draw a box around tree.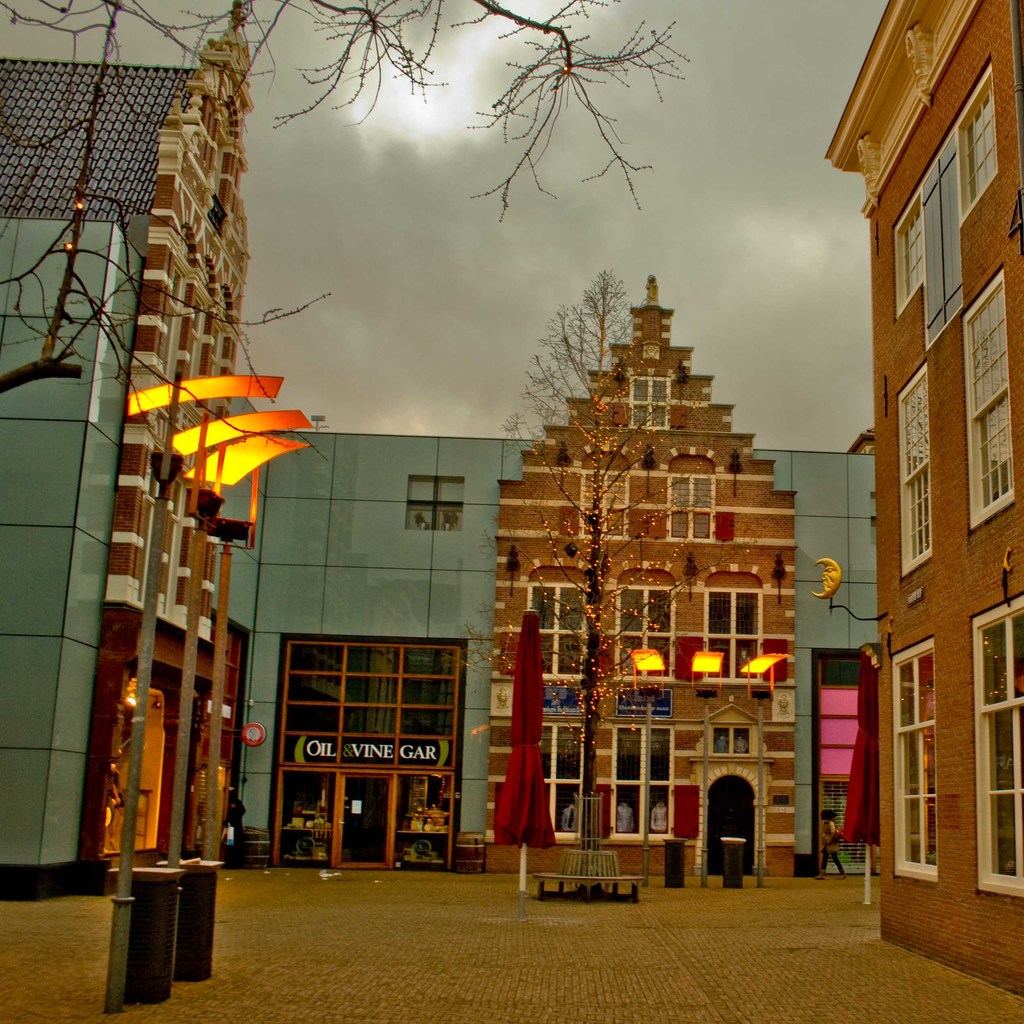
465:267:743:876.
